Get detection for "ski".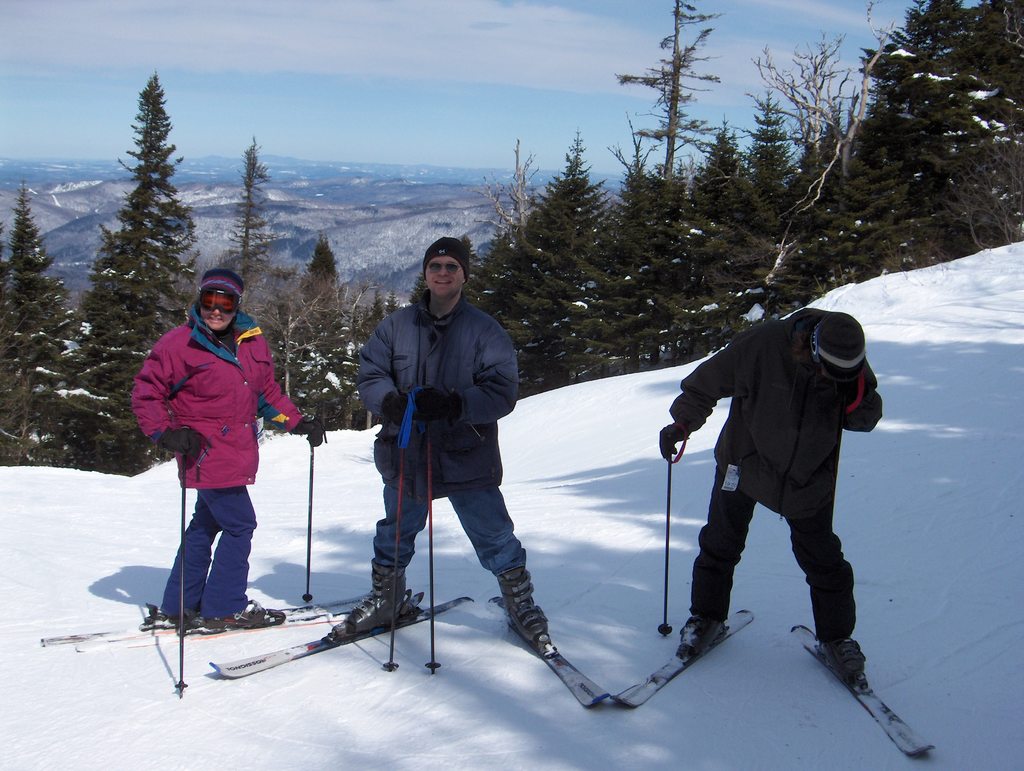
Detection: {"left": 788, "top": 609, "right": 947, "bottom": 763}.
